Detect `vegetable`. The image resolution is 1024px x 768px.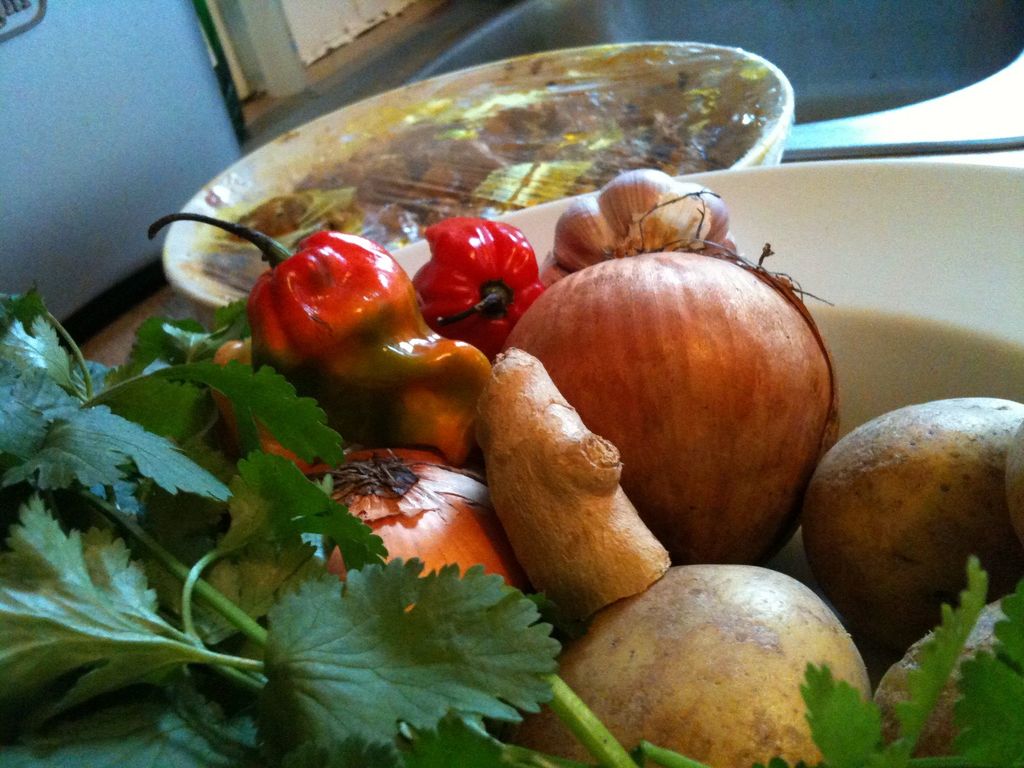
[left=1001, top=422, right=1023, bottom=549].
